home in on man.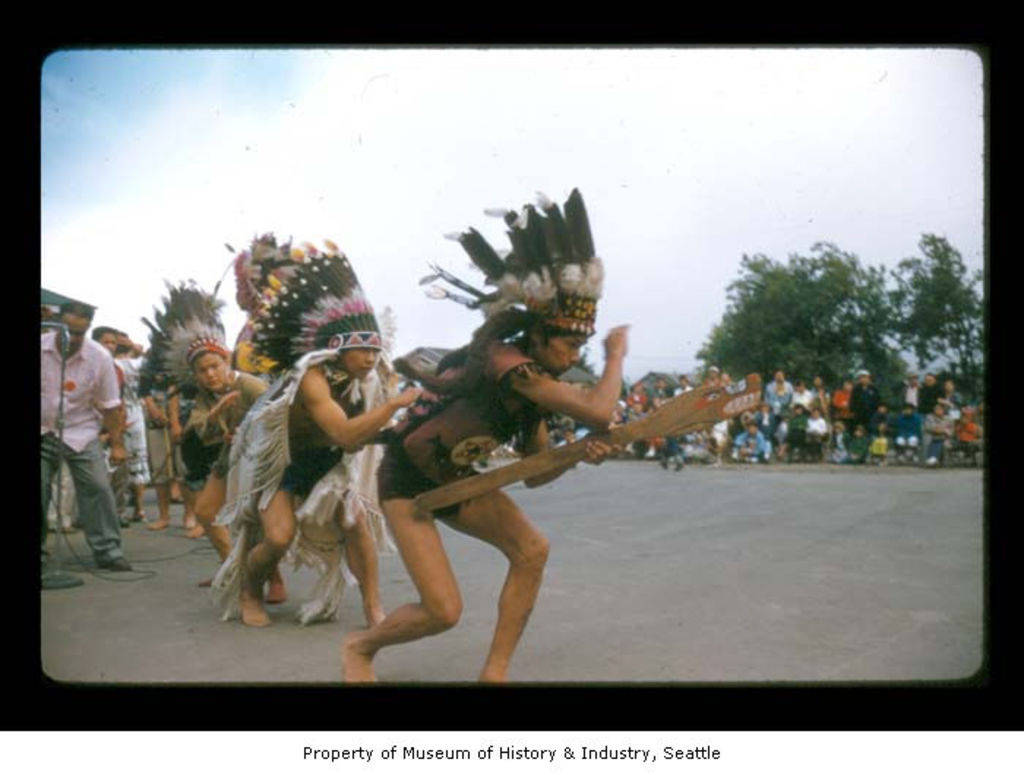
Homed in at region(132, 273, 271, 597).
